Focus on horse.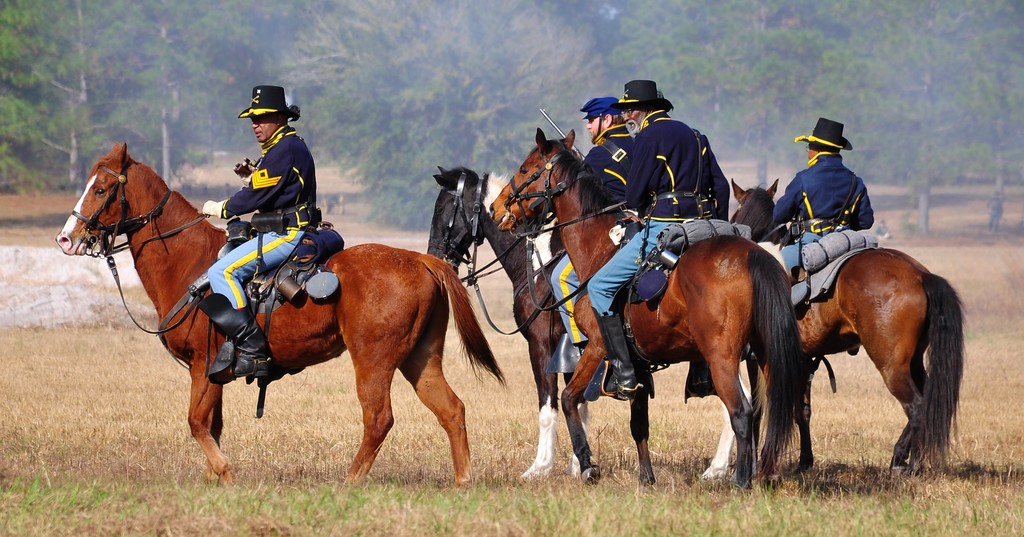
Focused at 59, 145, 505, 489.
